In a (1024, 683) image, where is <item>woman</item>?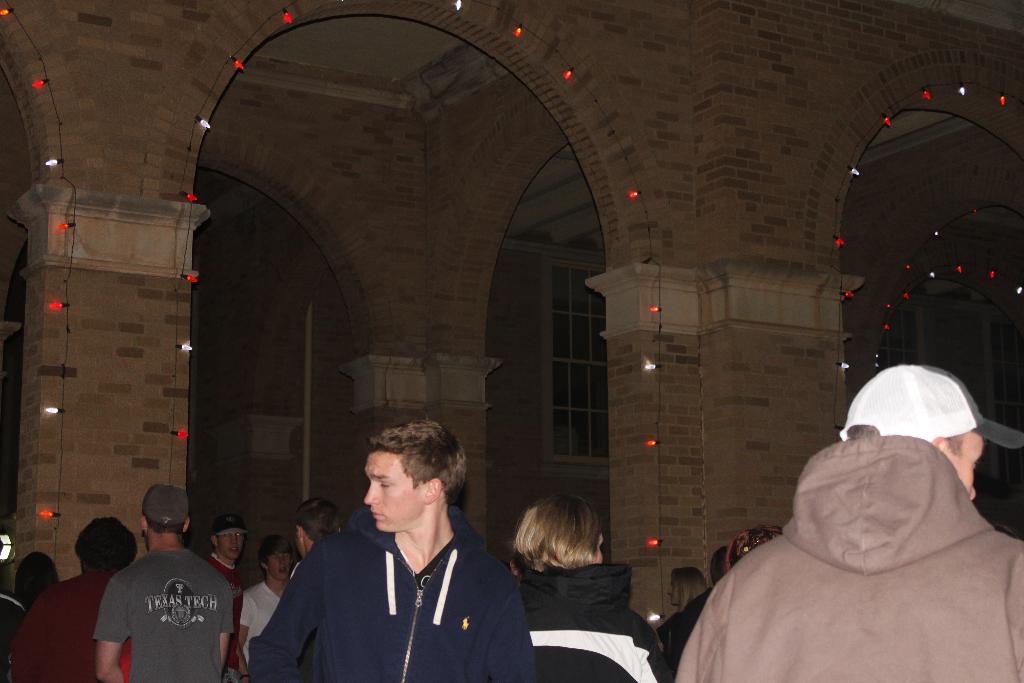
box(666, 567, 709, 612).
